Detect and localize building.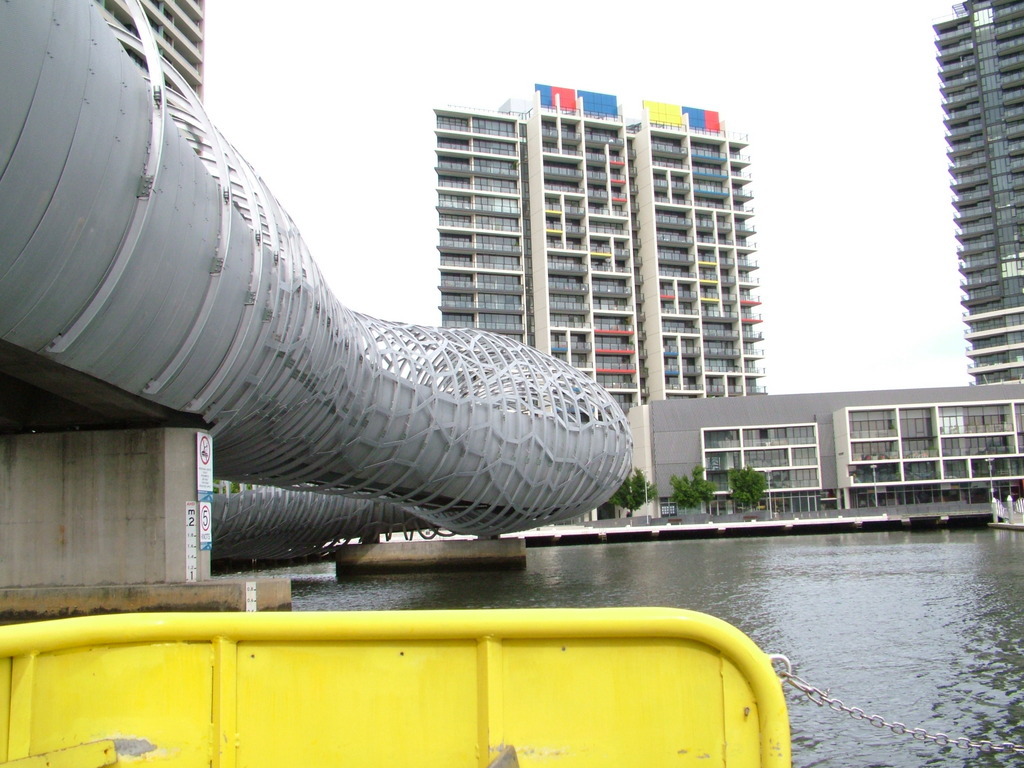
Localized at BBox(628, 384, 1023, 523).
